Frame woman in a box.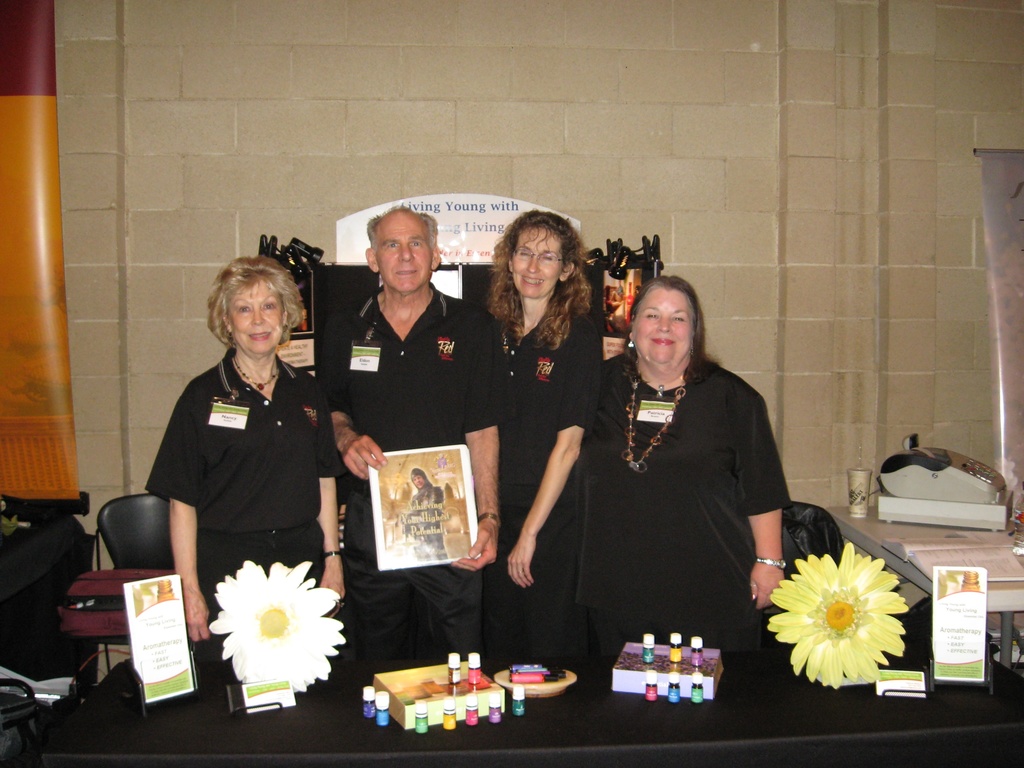
pyautogui.locateOnScreen(474, 209, 605, 668).
